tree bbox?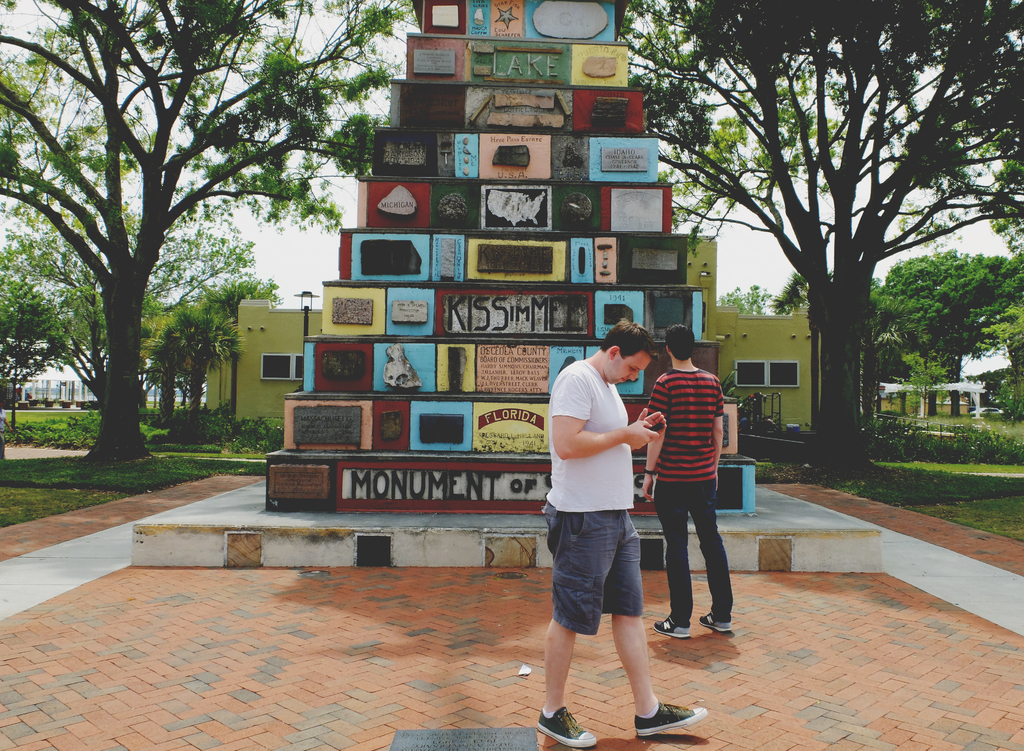
0 207 253 415
